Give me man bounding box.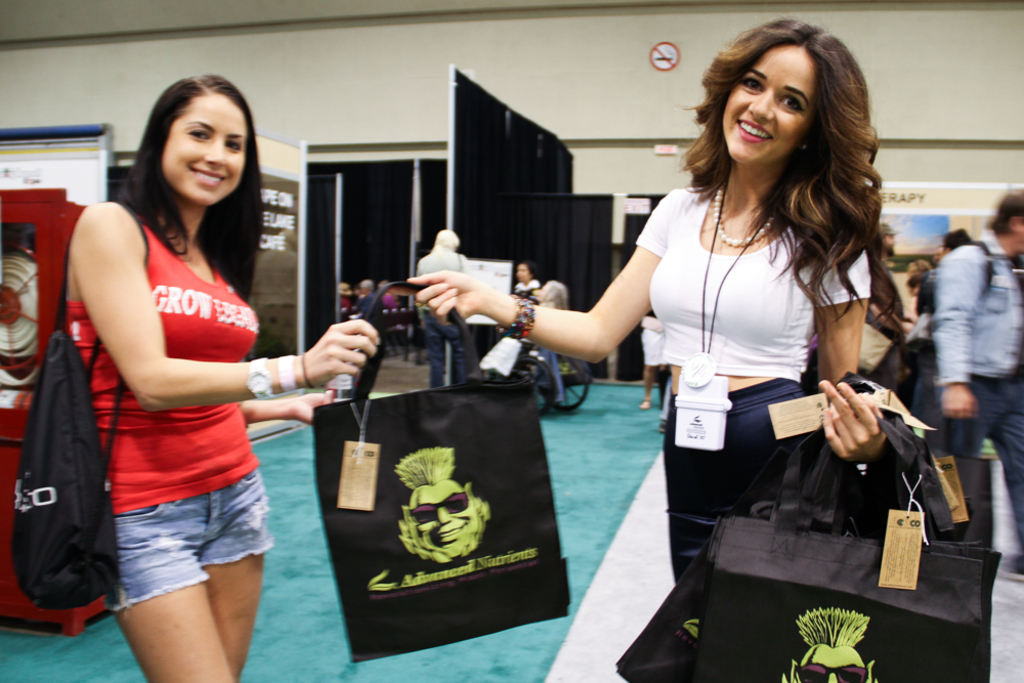
<bbox>350, 278, 386, 341</bbox>.
